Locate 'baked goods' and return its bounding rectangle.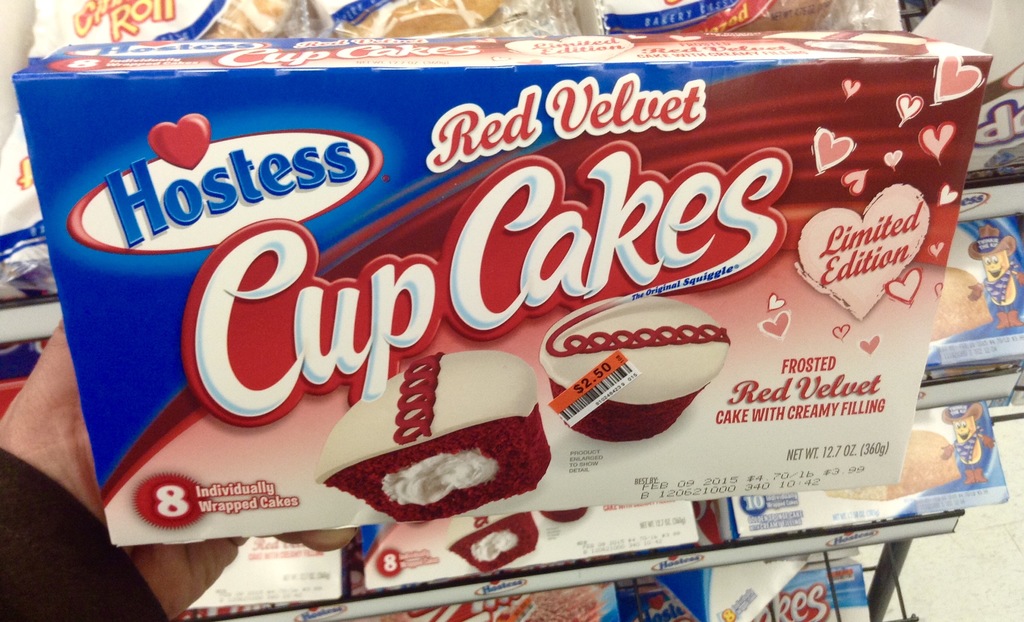
[929, 268, 993, 344].
